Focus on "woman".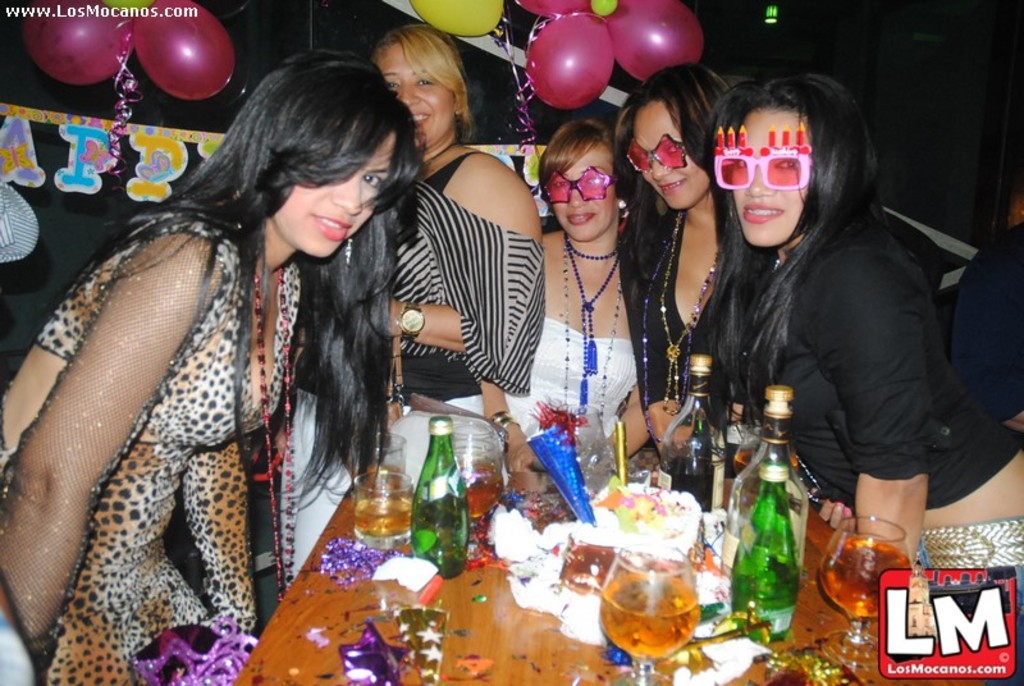
Focused at (504, 110, 652, 465).
